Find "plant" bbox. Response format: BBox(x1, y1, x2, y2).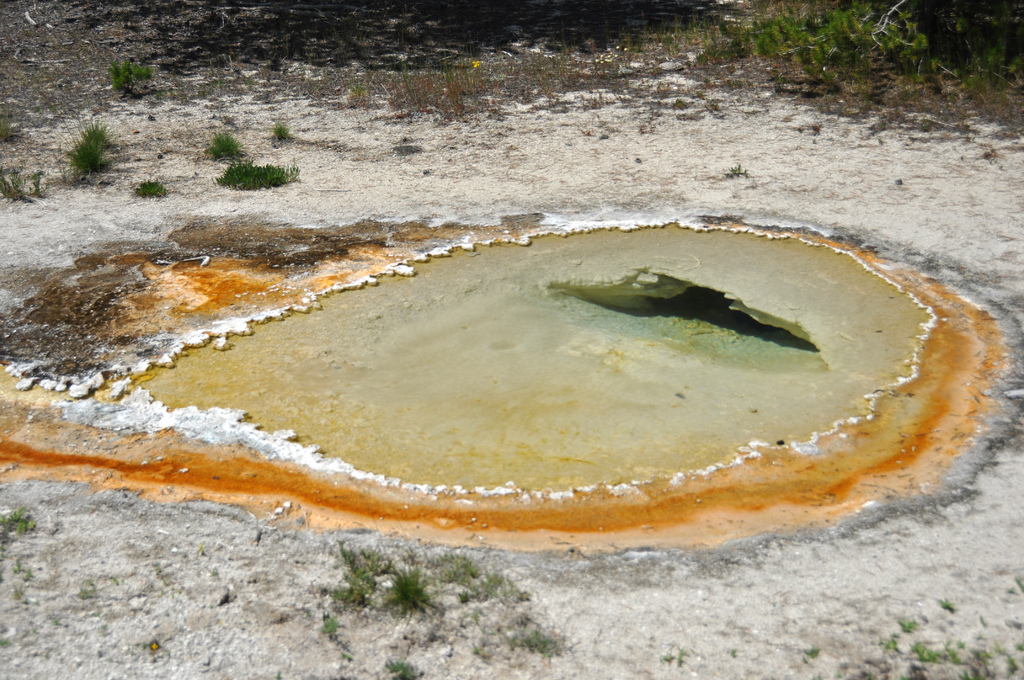
BBox(214, 161, 295, 191).
